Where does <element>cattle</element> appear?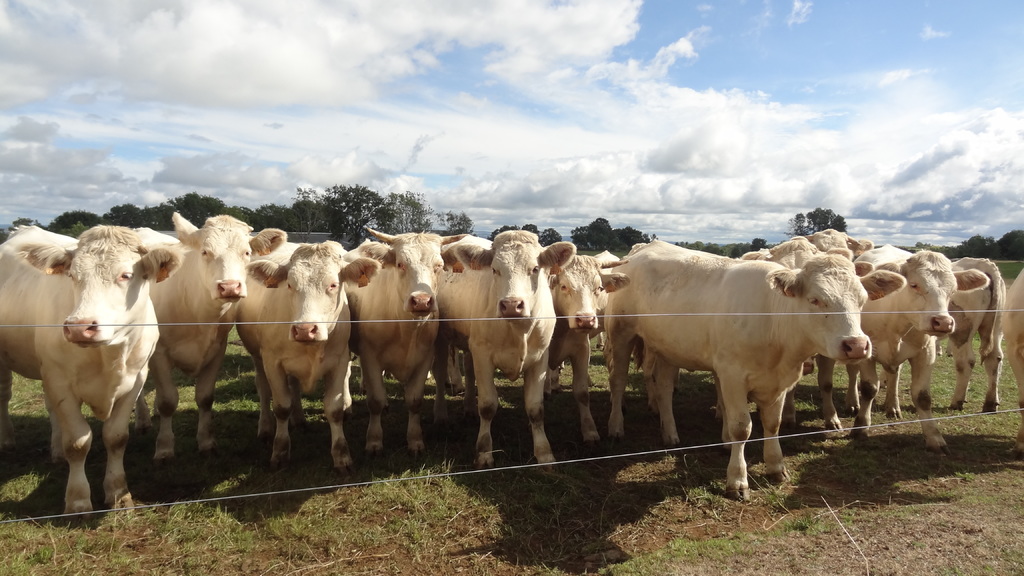
Appears at bbox=(339, 225, 467, 454).
